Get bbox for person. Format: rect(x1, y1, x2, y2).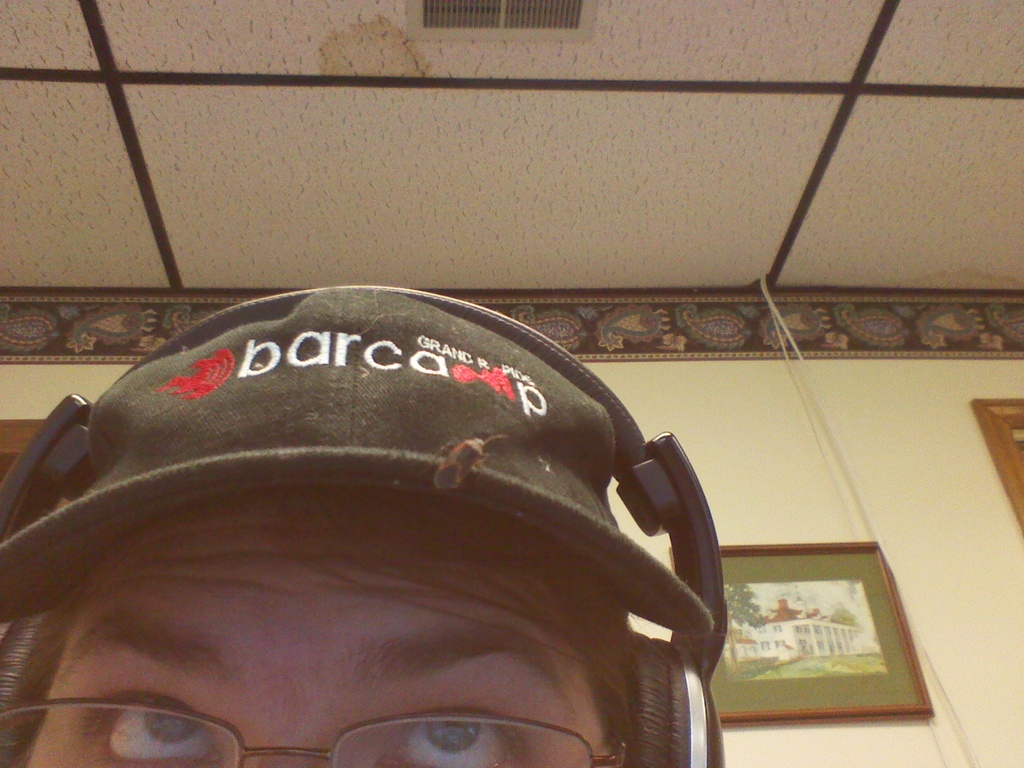
rect(17, 193, 758, 762).
